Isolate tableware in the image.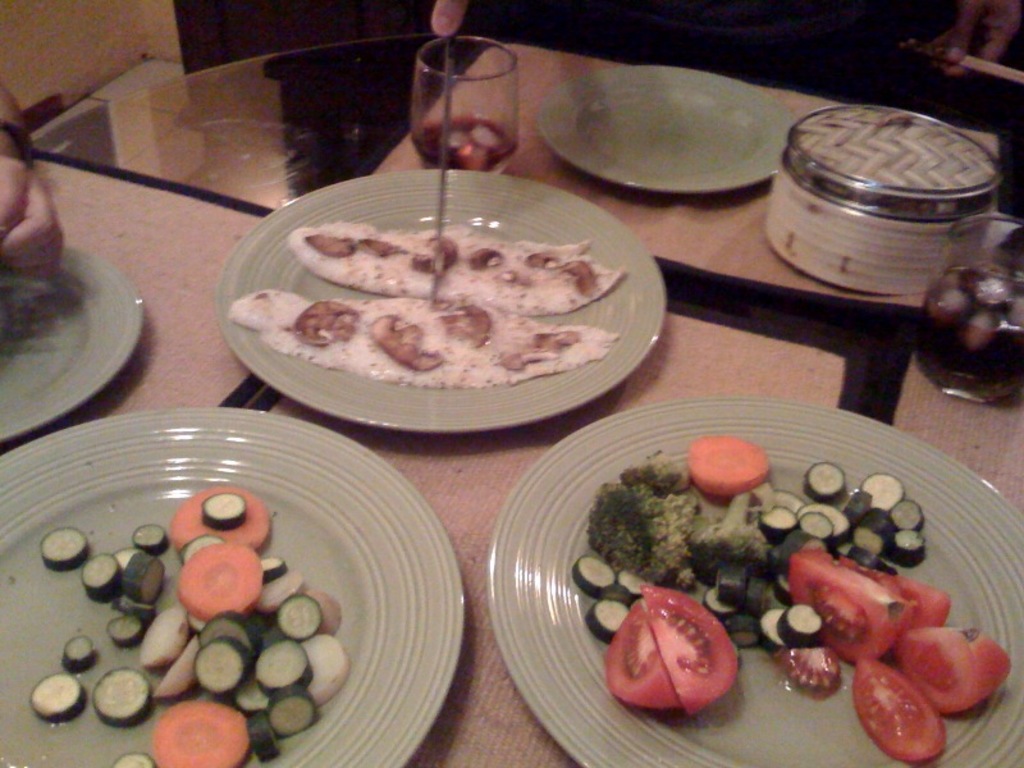
Isolated region: select_region(411, 40, 525, 175).
